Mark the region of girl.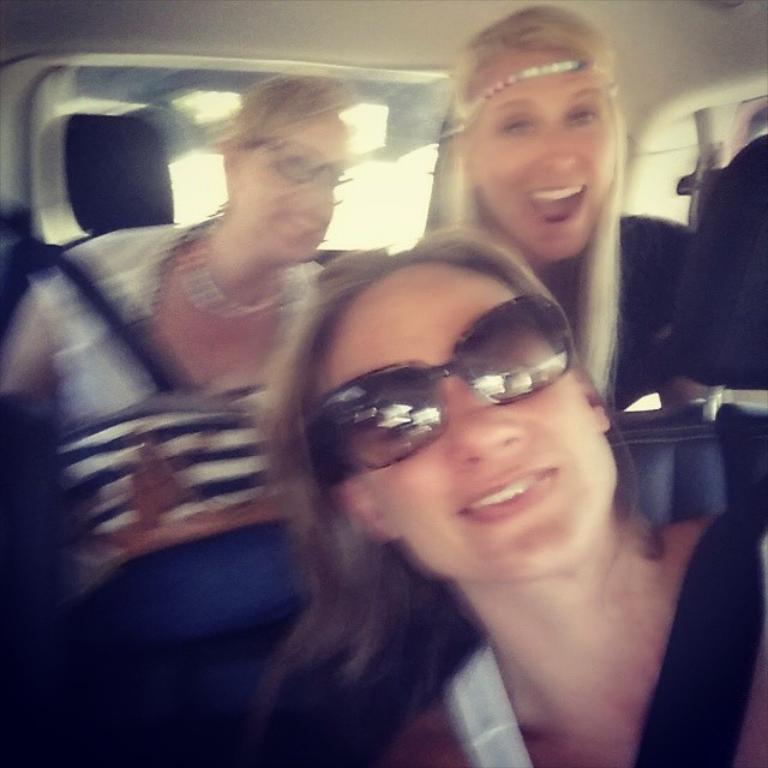
Region: (0, 71, 362, 587).
